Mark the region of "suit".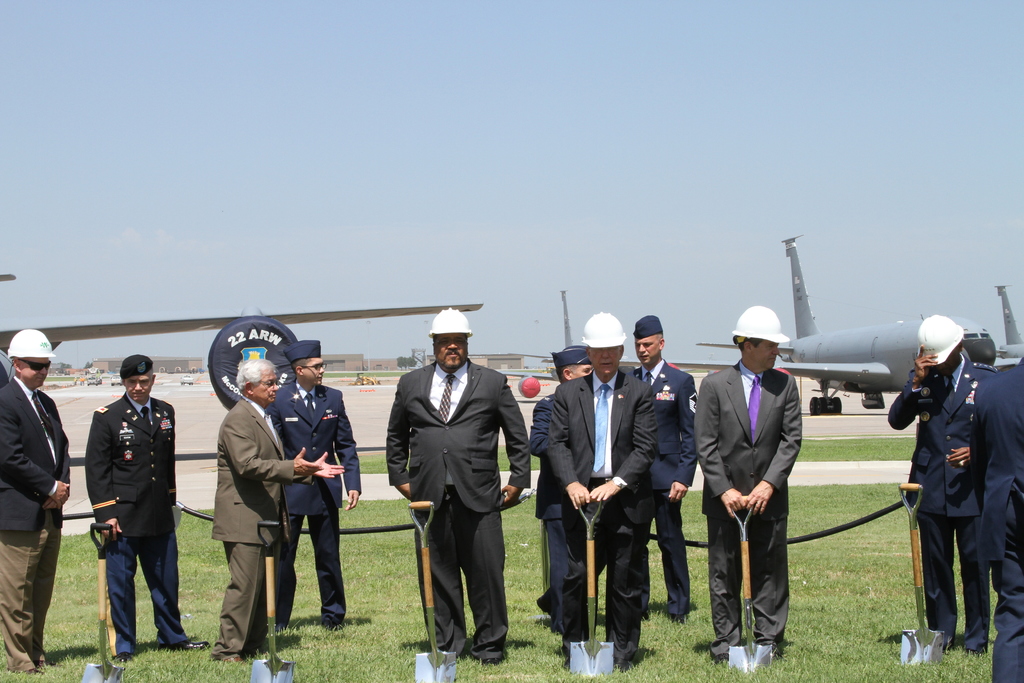
Region: pyautogui.locateOnScreen(263, 381, 362, 620).
